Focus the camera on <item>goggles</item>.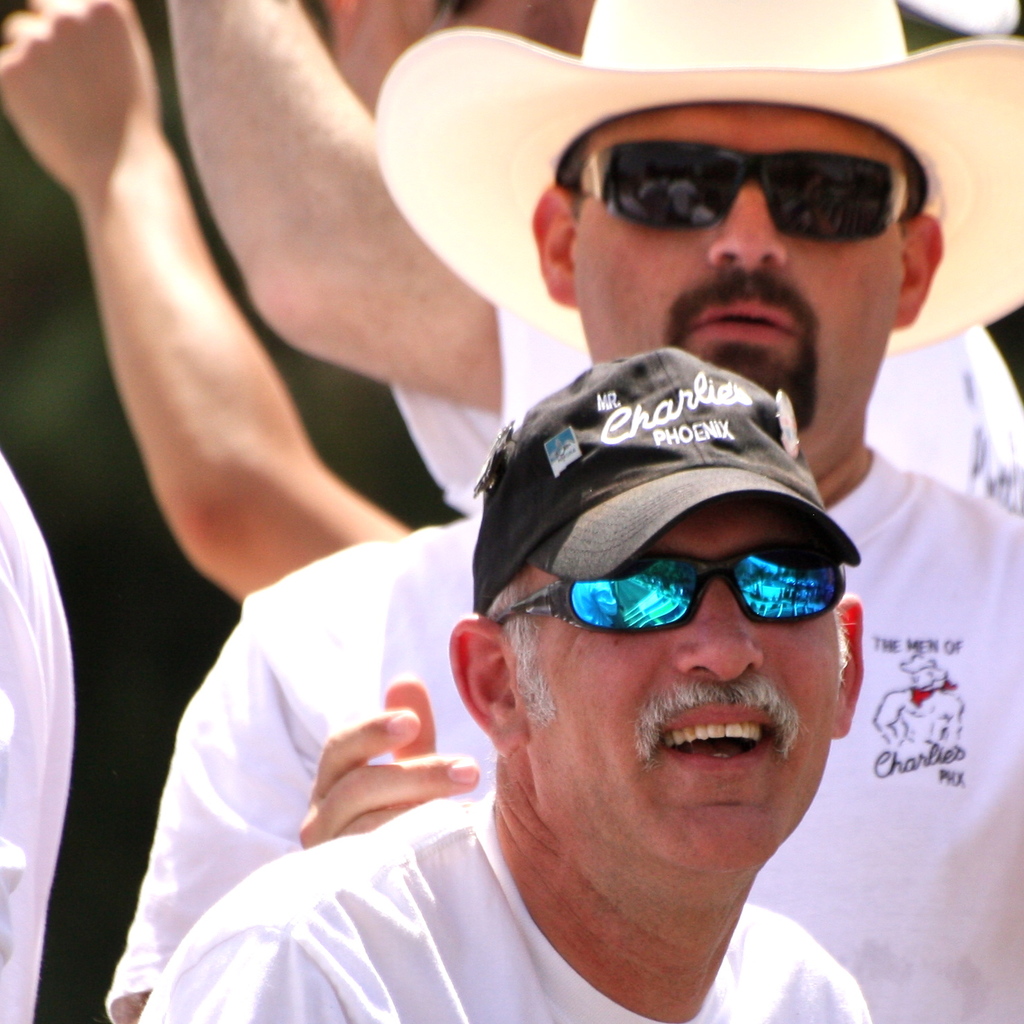
Focus region: crop(523, 535, 852, 658).
